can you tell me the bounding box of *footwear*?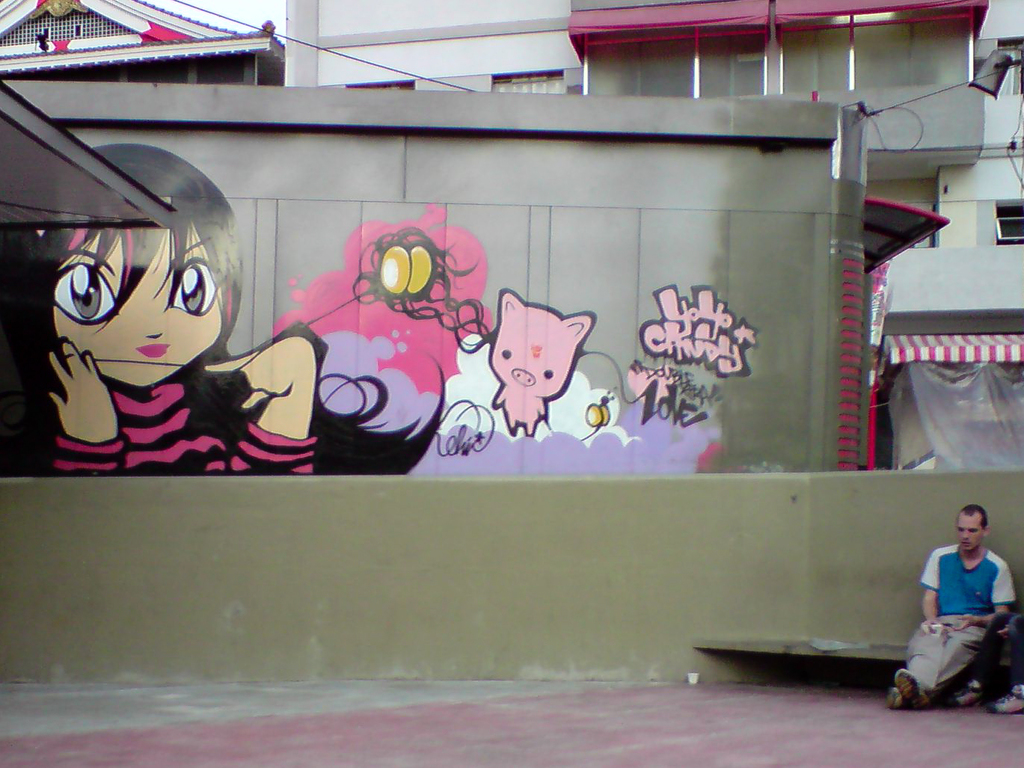
x1=881, y1=684, x2=898, y2=703.
